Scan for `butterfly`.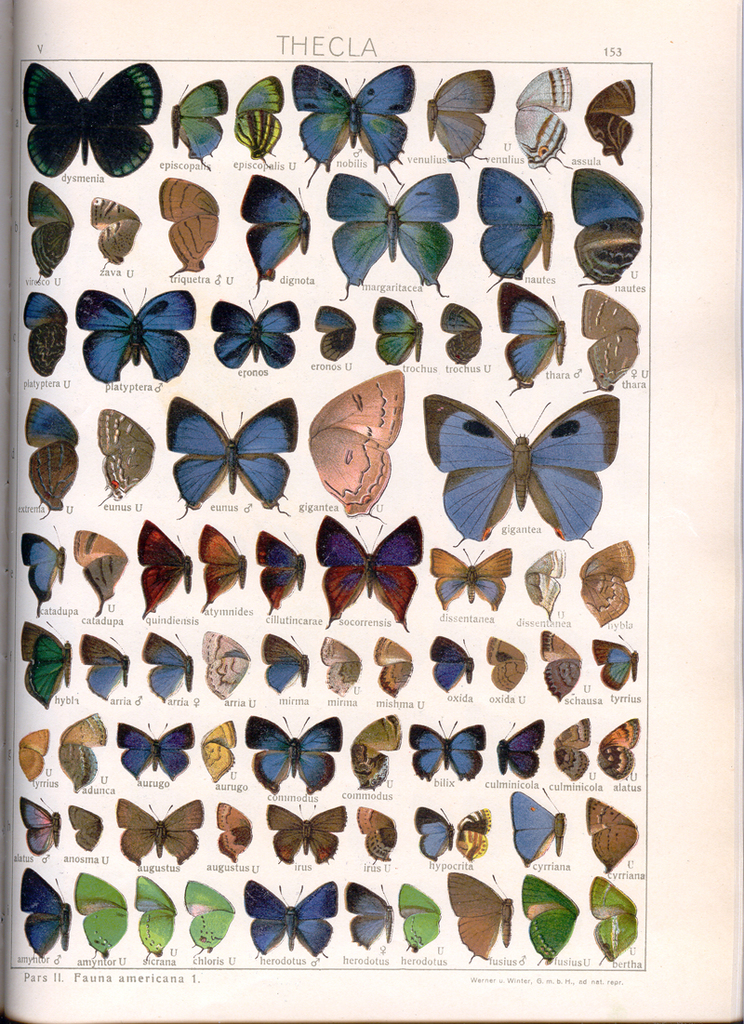
Scan result: (left=524, top=874, right=582, bottom=967).
